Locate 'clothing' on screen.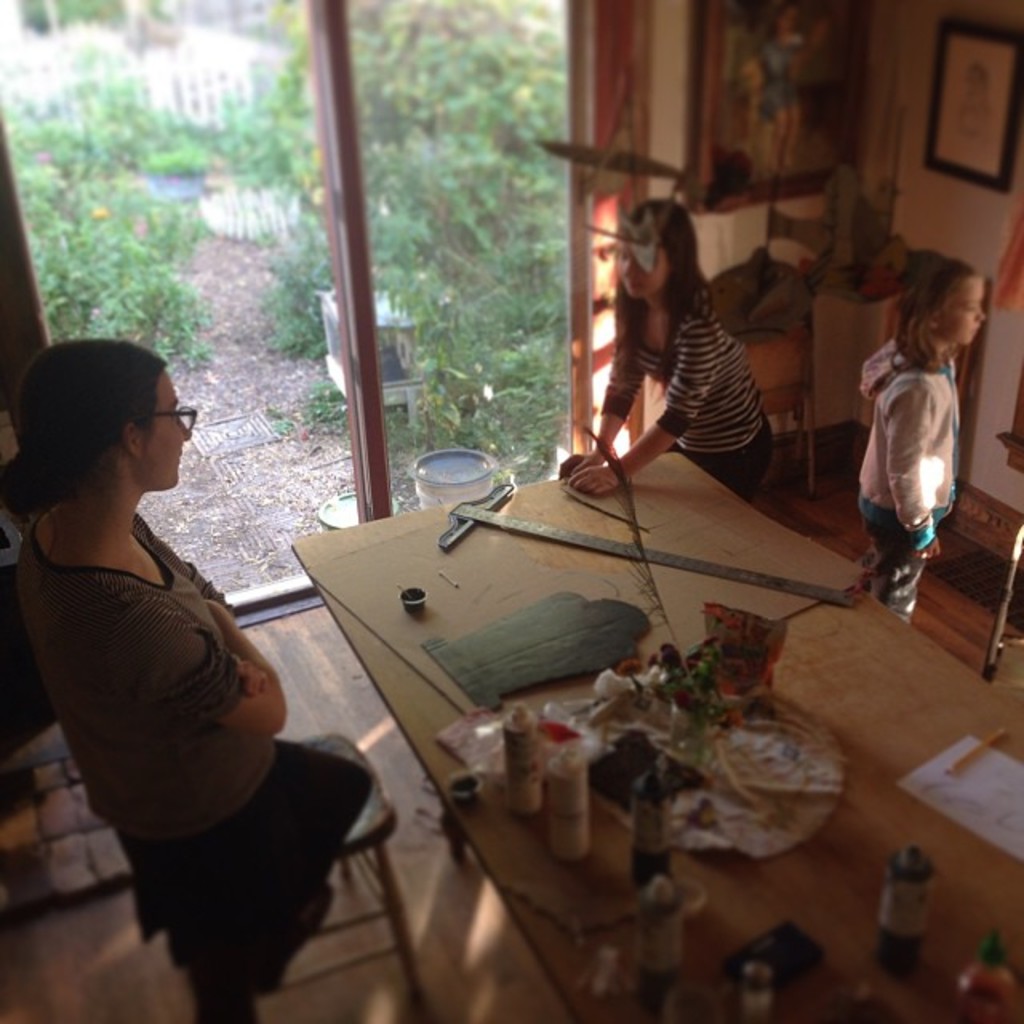
On screen at l=589, t=278, r=768, b=486.
